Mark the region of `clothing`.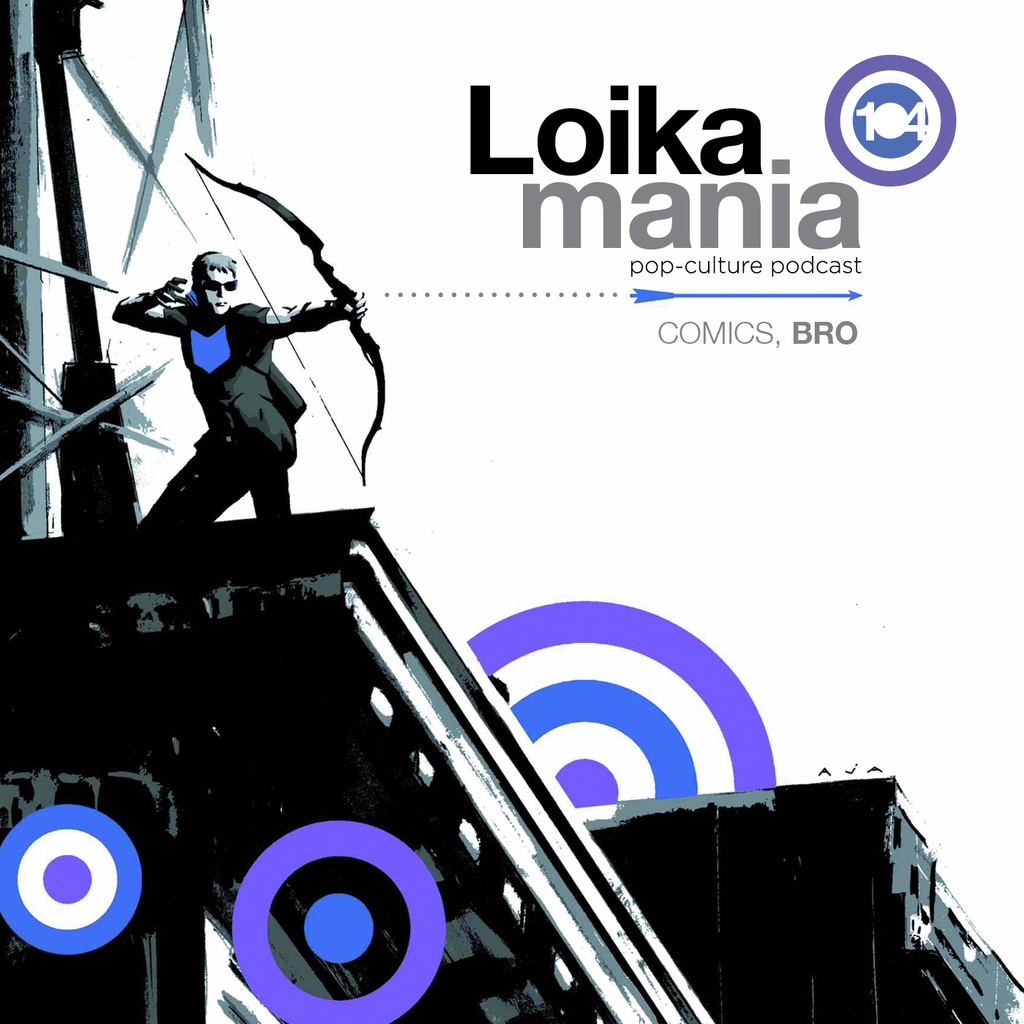
Region: bbox(135, 299, 294, 524).
